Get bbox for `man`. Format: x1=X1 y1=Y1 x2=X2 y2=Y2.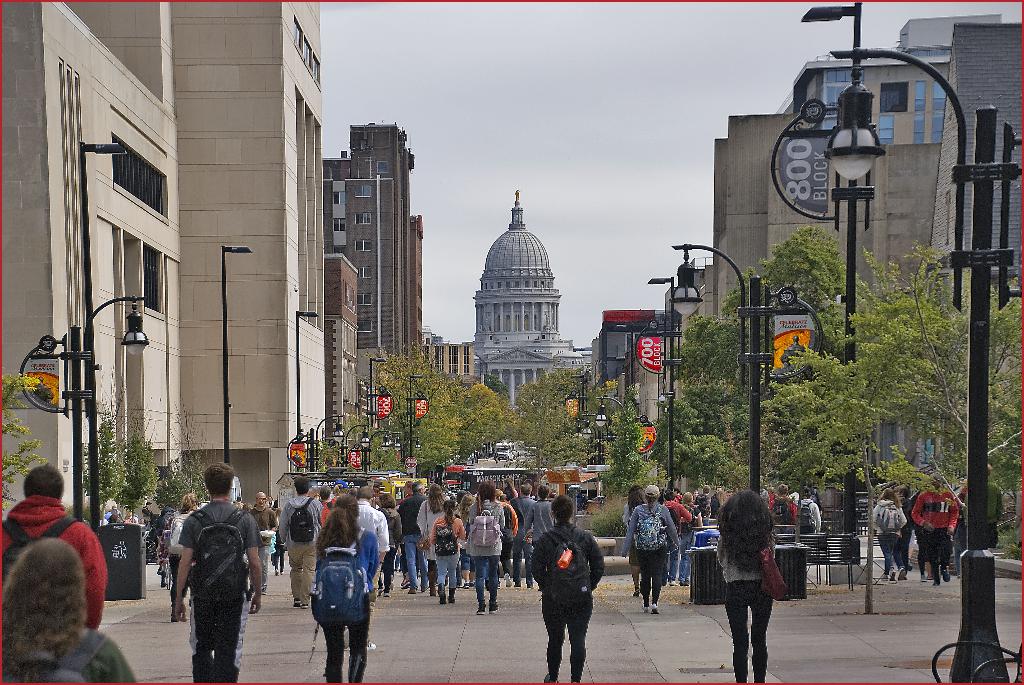
x1=355 y1=486 x2=396 y2=653.
